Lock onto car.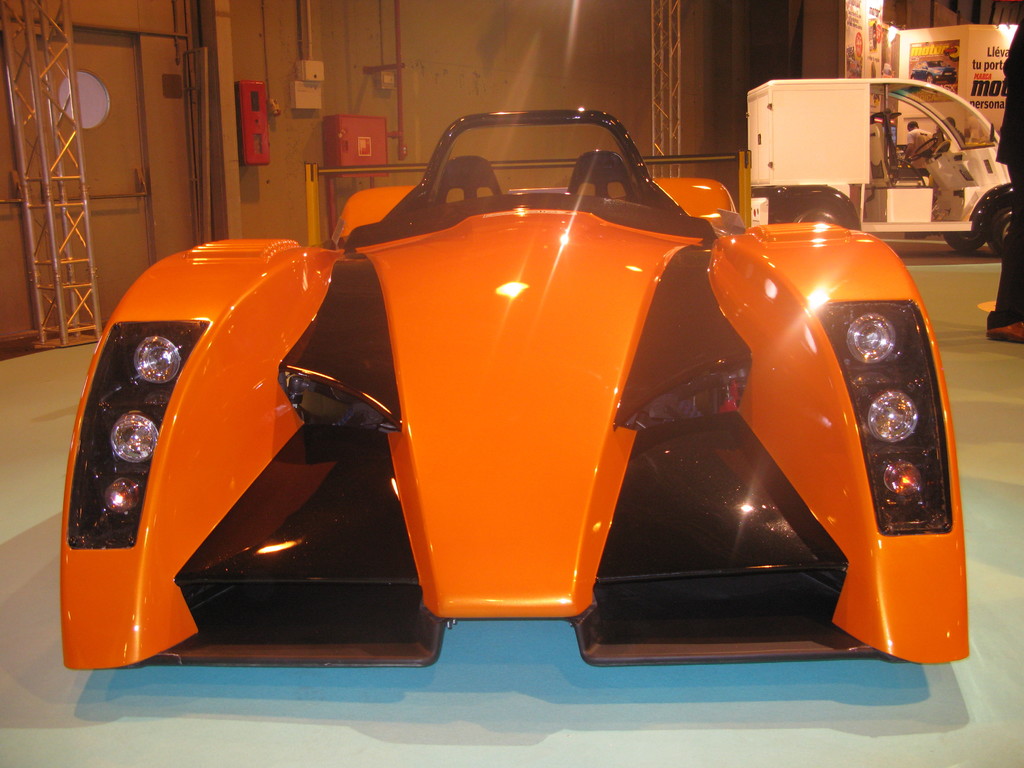
Locked: [left=65, top=116, right=948, bottom=668].
